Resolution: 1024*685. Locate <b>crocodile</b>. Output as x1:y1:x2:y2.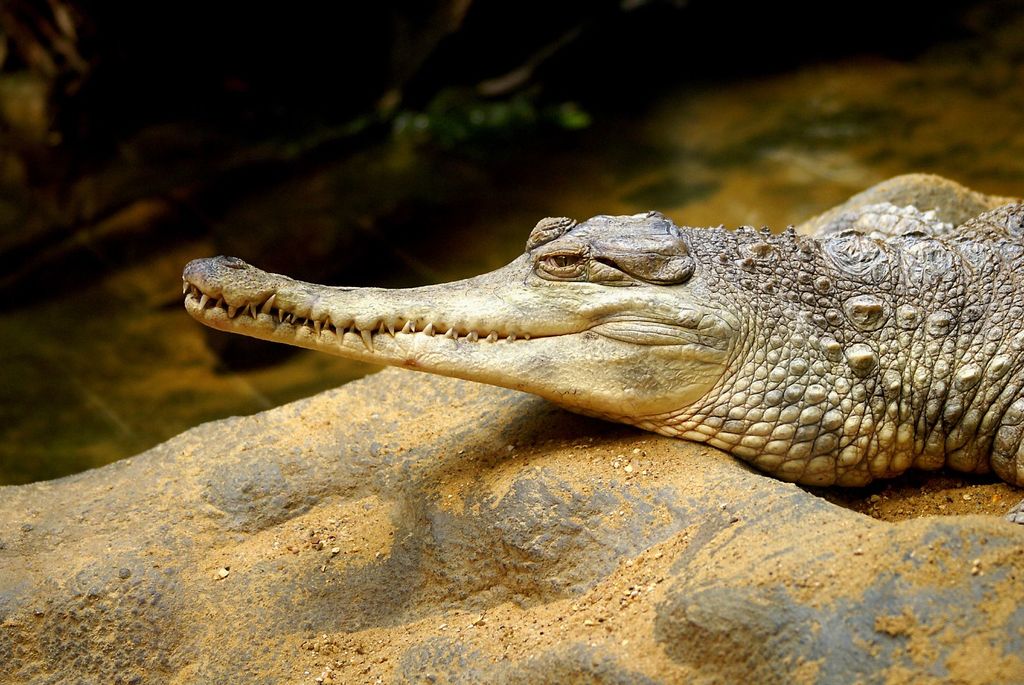
185:199:1023:484.
